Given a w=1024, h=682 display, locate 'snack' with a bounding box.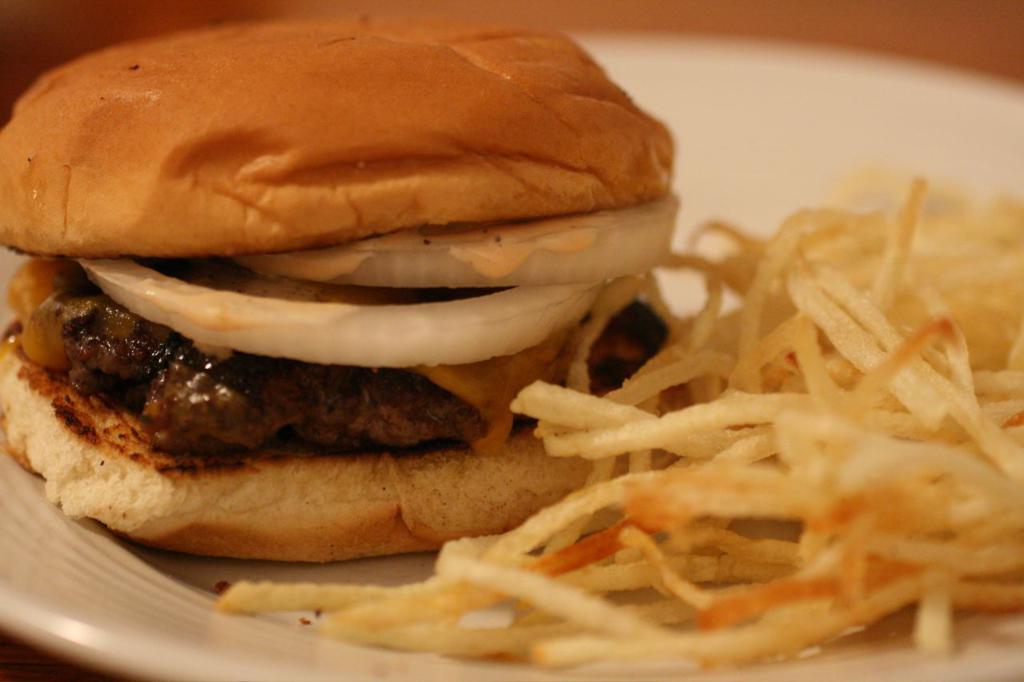
Located: {"x1": 0, "y1": 14, "x2": 701, "y2": 568}.
